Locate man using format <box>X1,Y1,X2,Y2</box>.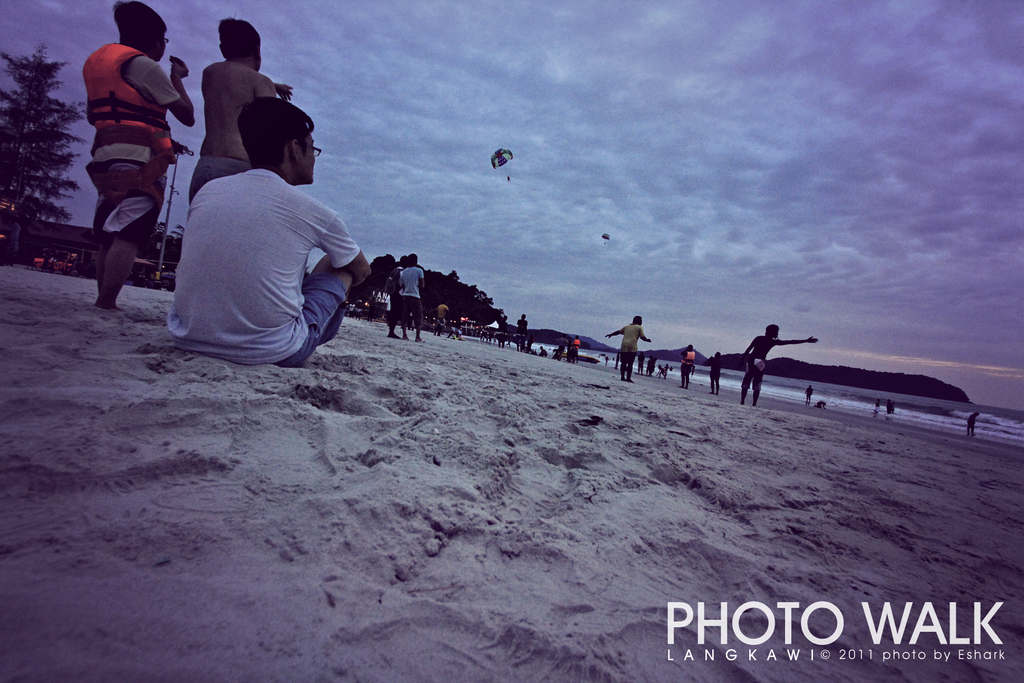
<box>397,252,424,343</box>.
